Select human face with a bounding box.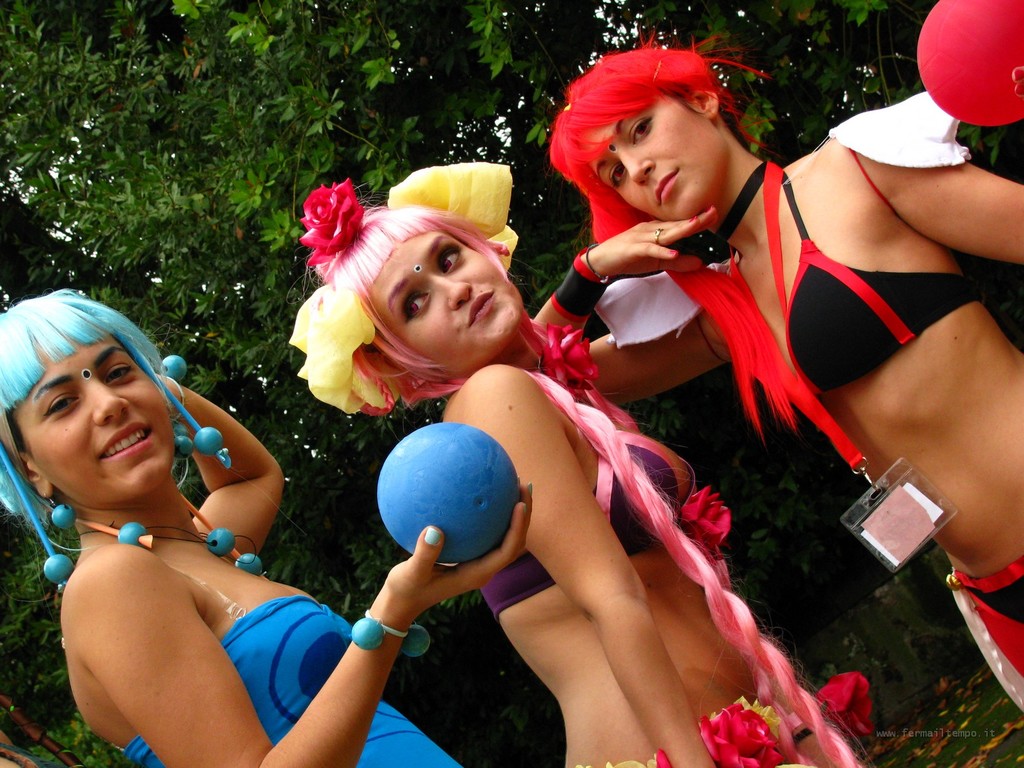
bbox(585, 114, 712, 223).
